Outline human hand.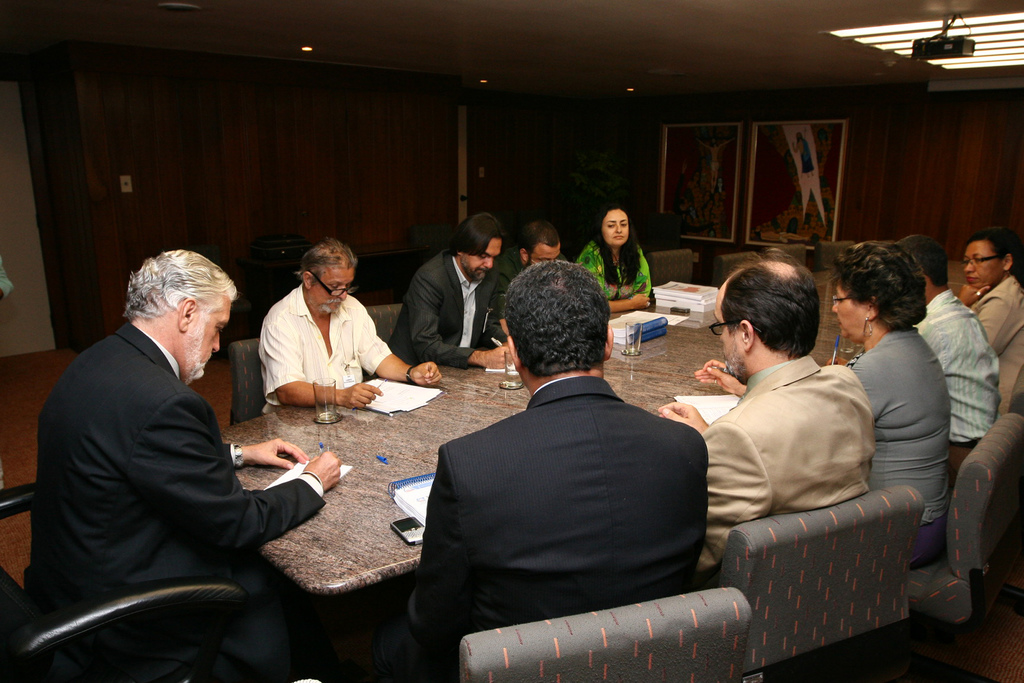
Outline: left=824, top=357, right=850, bottom=365.
